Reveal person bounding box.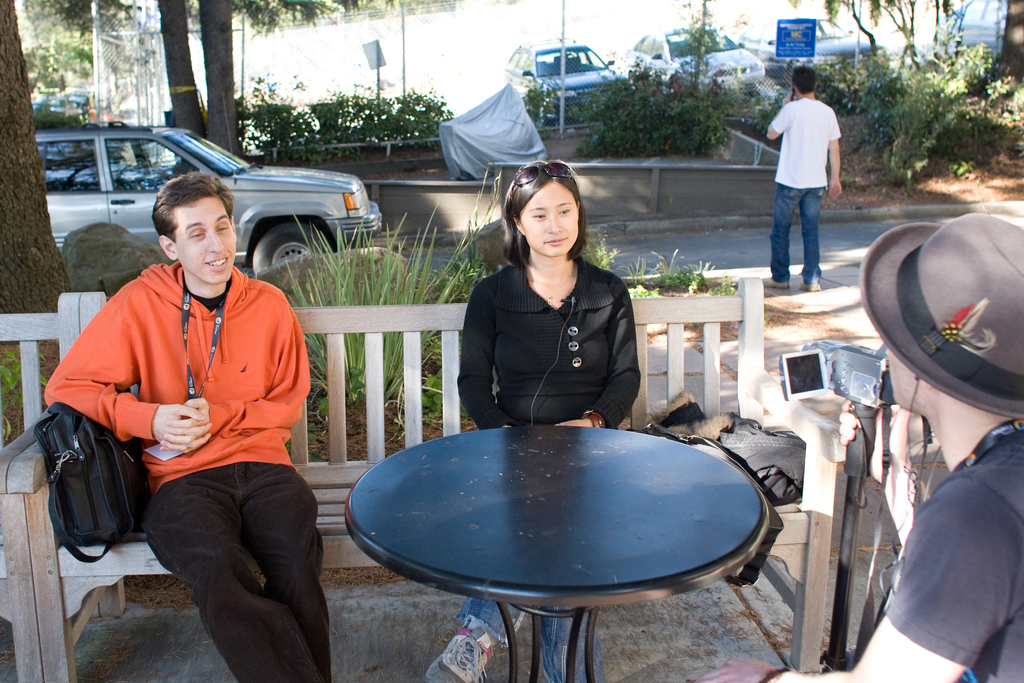
Revealed: x1=766 y1=64 x2=842 y2=289.
